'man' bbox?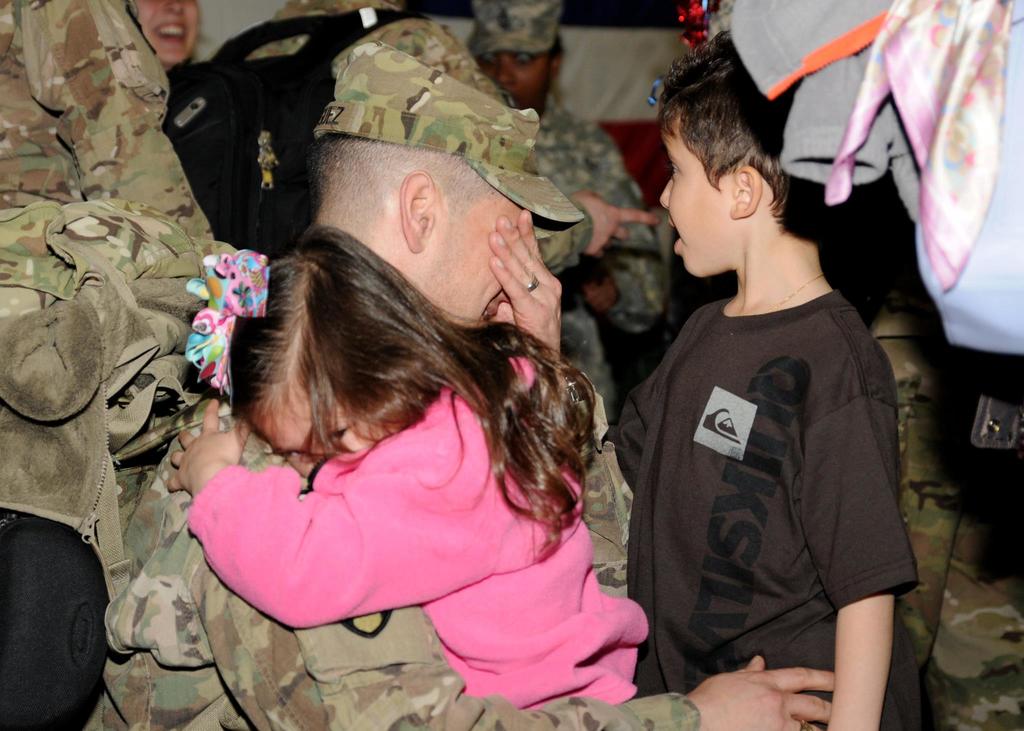
select_region(98, 12, 844, 730)
